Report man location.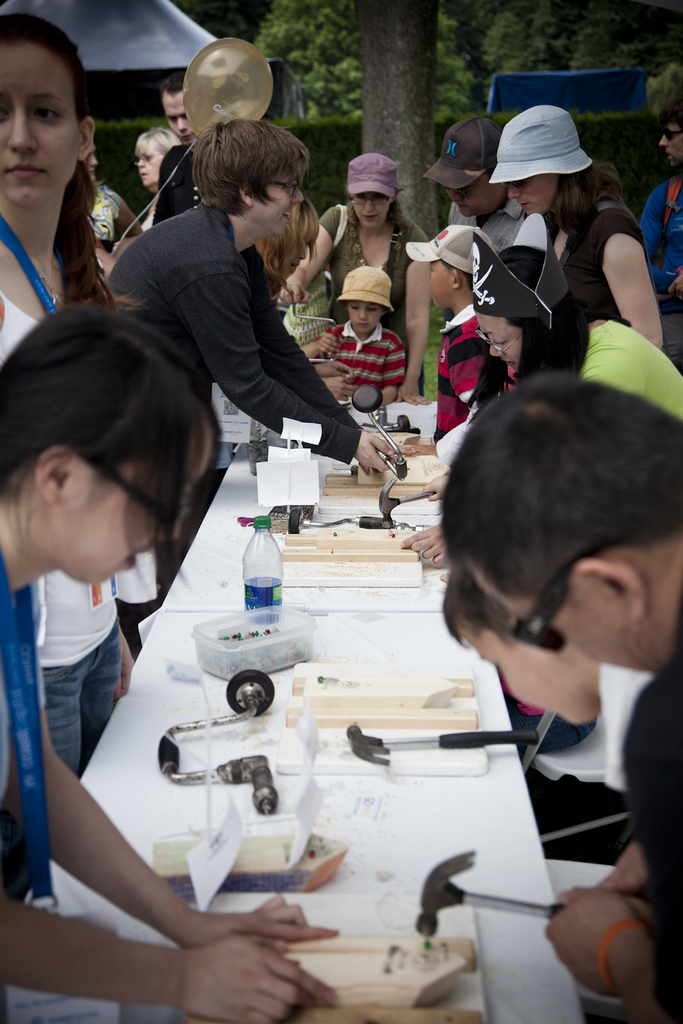
Report: box=[154, 76, 219, 225].
